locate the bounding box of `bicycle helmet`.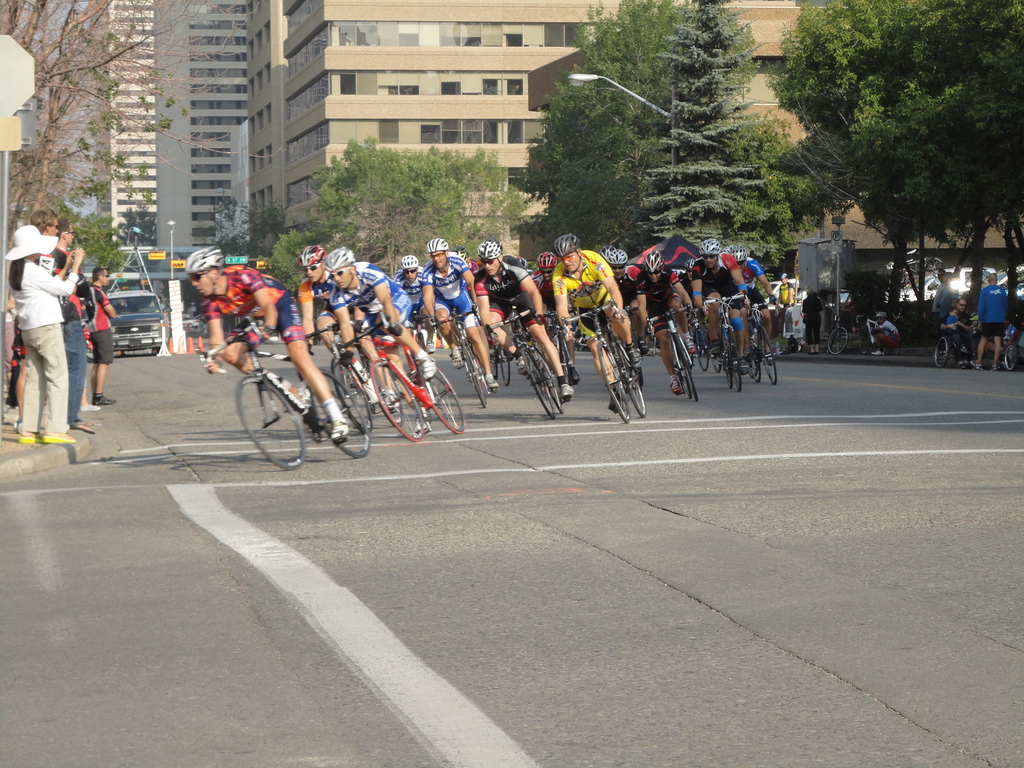
Bounding box: (x1=428, y1=237, x2=448, y2=252).
